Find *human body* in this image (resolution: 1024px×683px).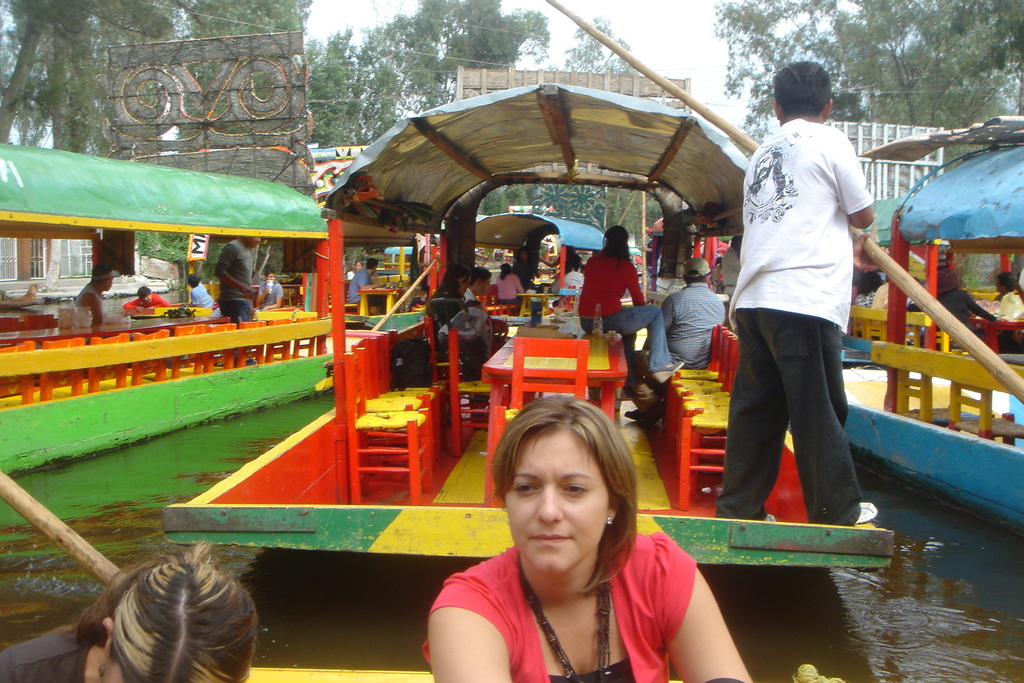
x1=420, y1=529, x2=750, y2=682.
